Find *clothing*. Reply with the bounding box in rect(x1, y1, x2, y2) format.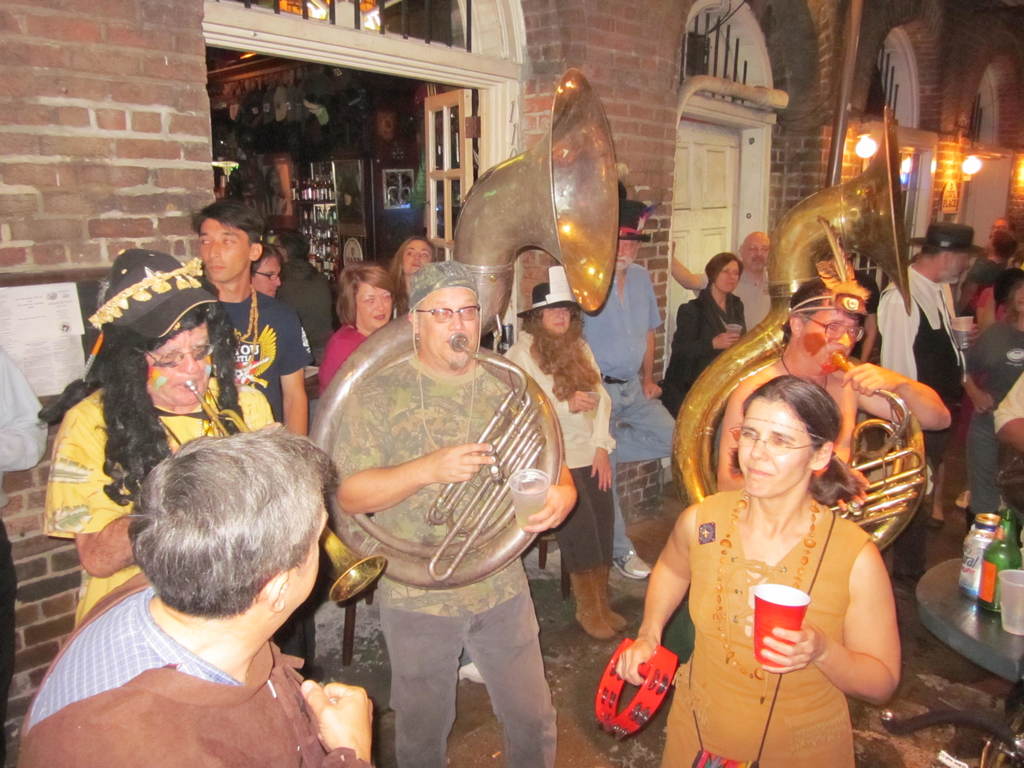
rect(965, 255, 1007, 288).
